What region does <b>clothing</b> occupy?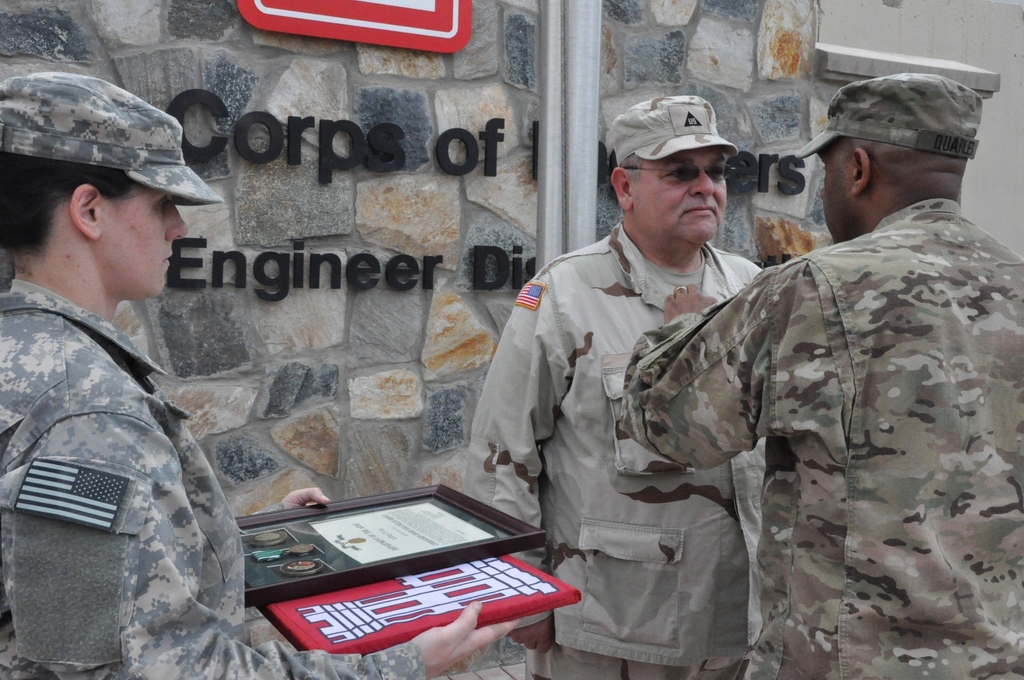
{"left": 0, "top": 277, "right": 421, "bottom": 679}.
